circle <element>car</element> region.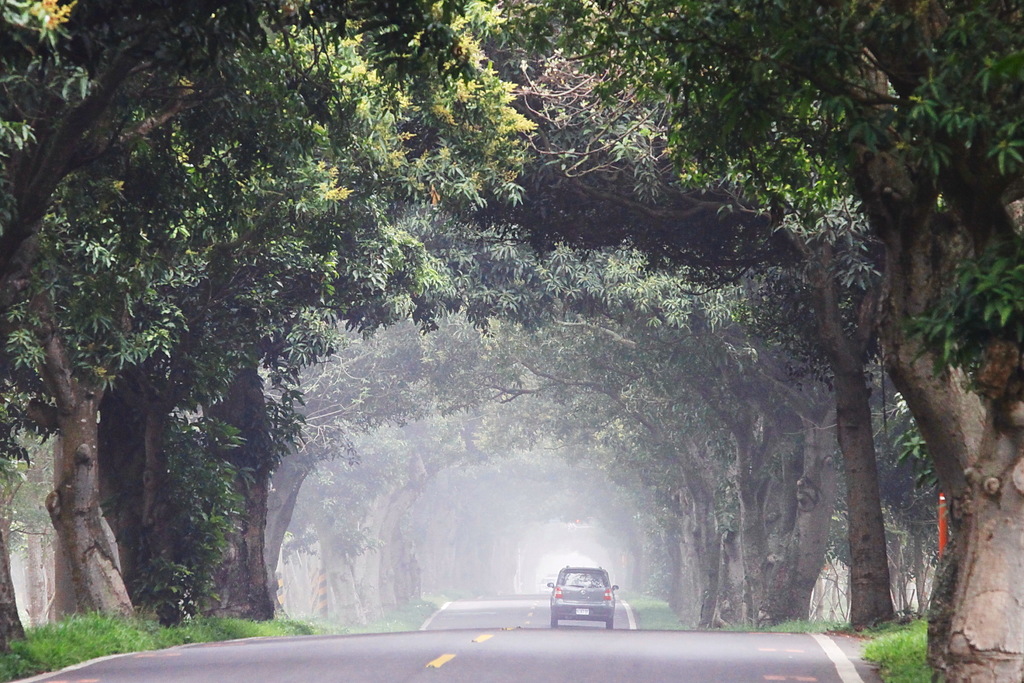
Region: l=544, t=566, r=618, b=627.
